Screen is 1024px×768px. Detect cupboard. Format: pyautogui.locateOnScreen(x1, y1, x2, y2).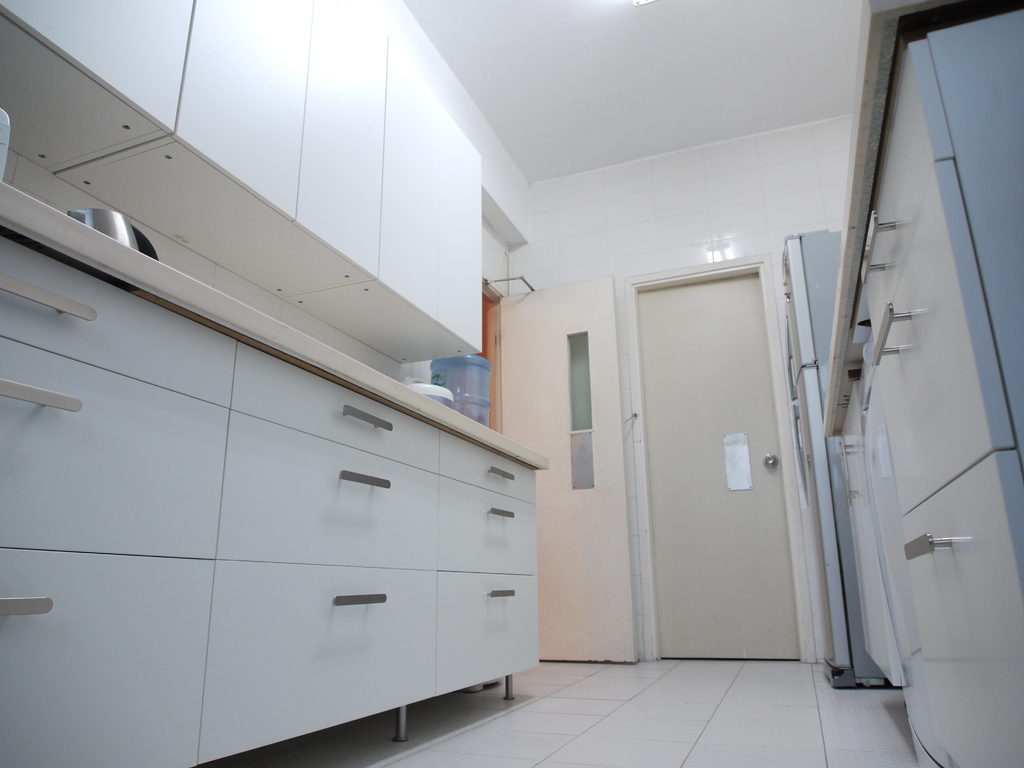
pyautogui.locateOnScreen(822, 0, 1023, 764).
